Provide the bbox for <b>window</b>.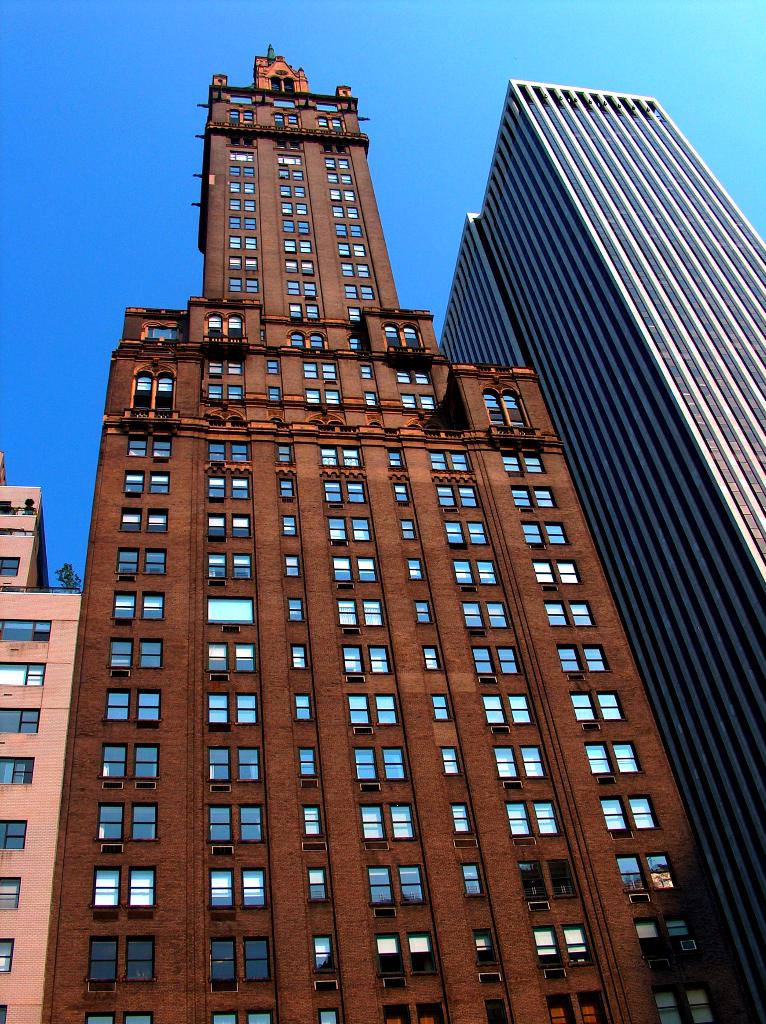
region(333, 205, 358, 219).
